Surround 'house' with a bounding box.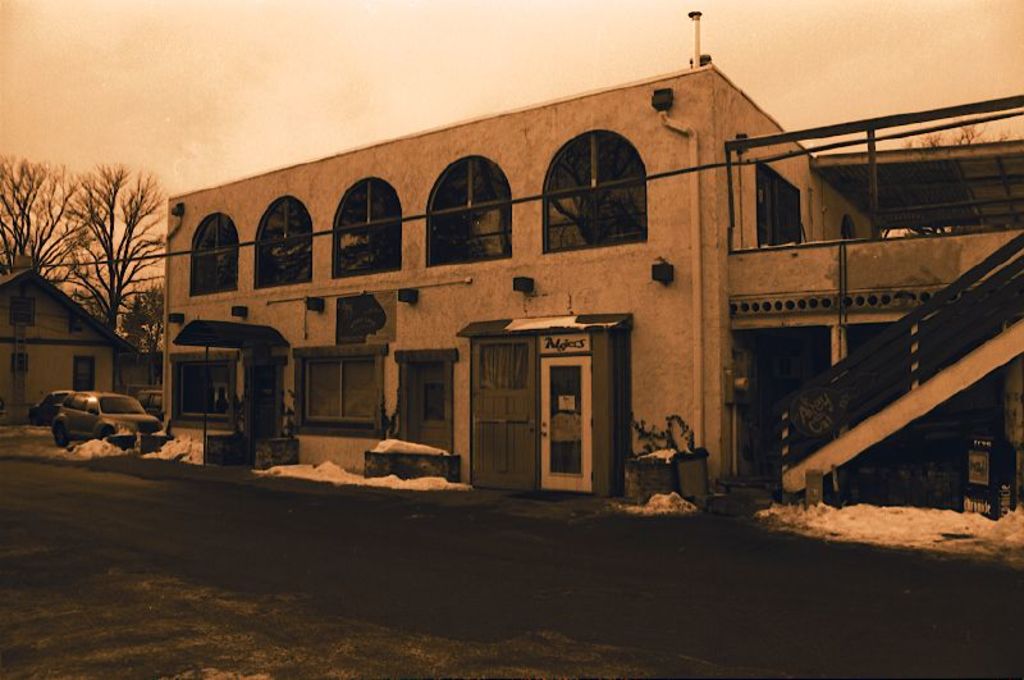
161 55 1023 496.
